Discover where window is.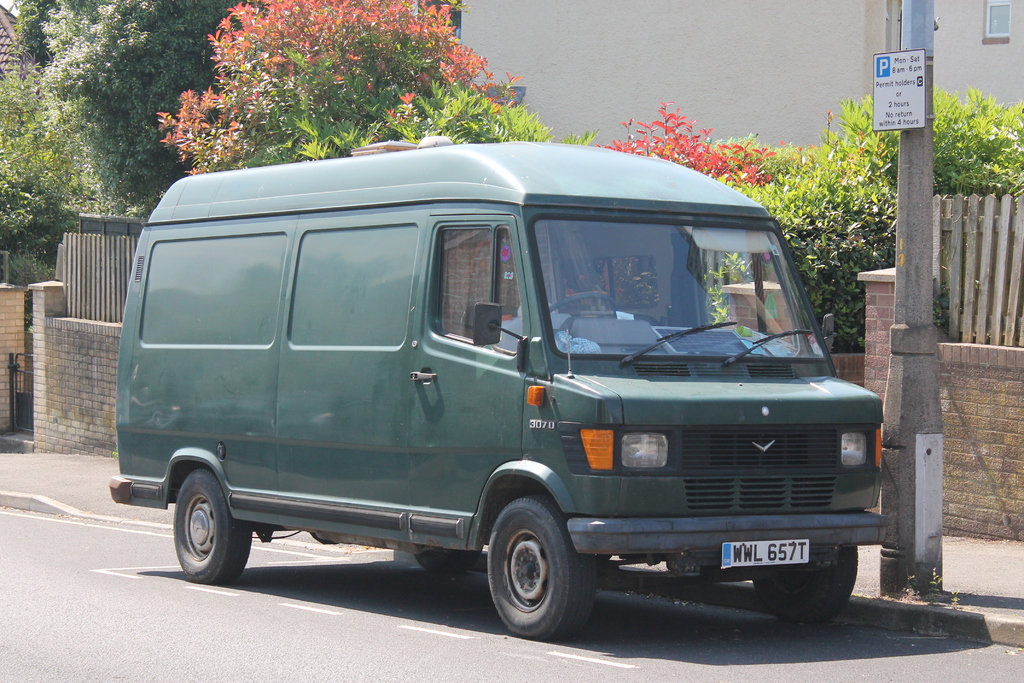
Discovered at x1=984, y1=0, x2=1012, y2=42.
